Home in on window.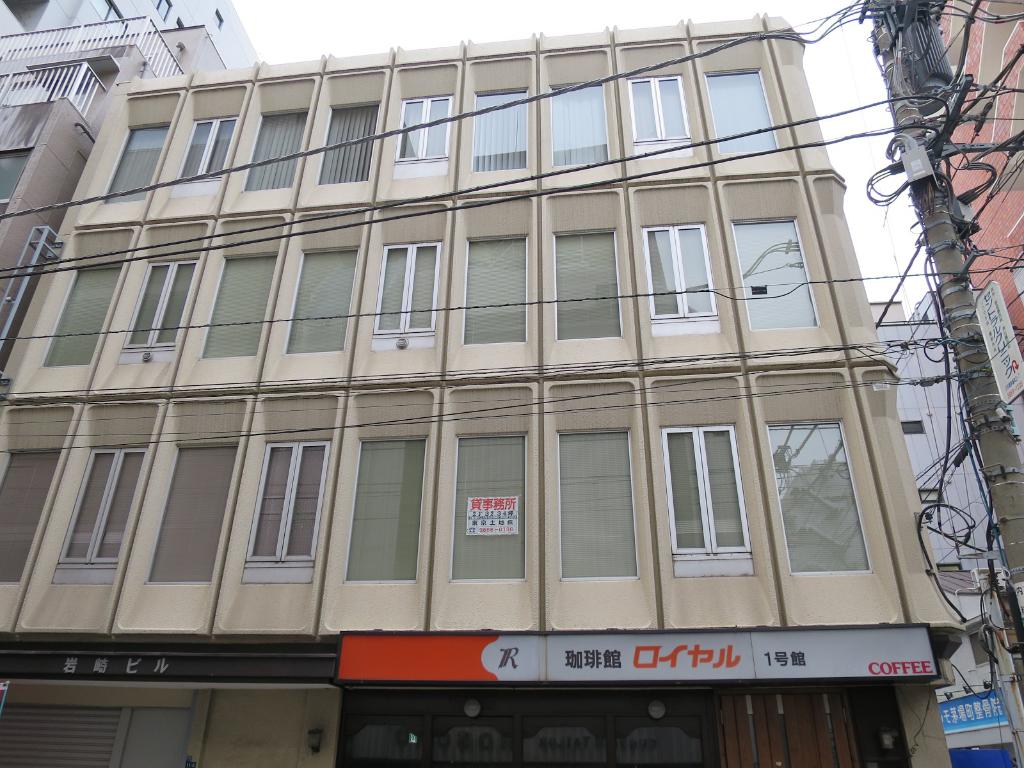
Homed in at BBox(239, 104, 308, 195).
